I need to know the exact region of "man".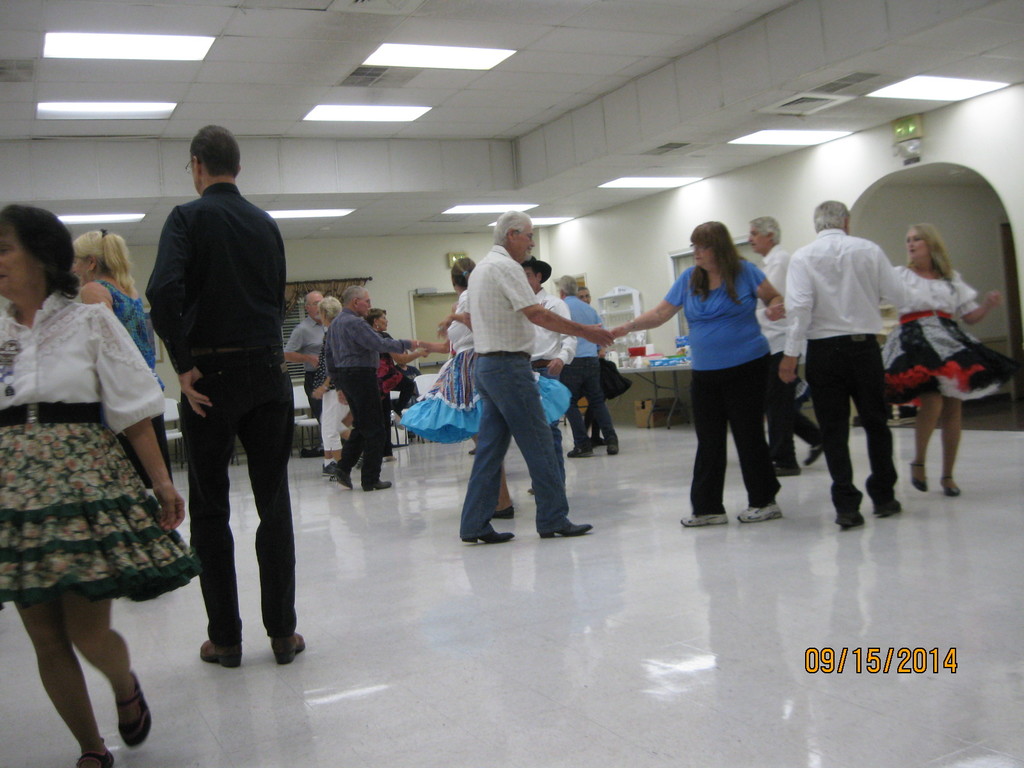
Region: 333 287 419 493.
